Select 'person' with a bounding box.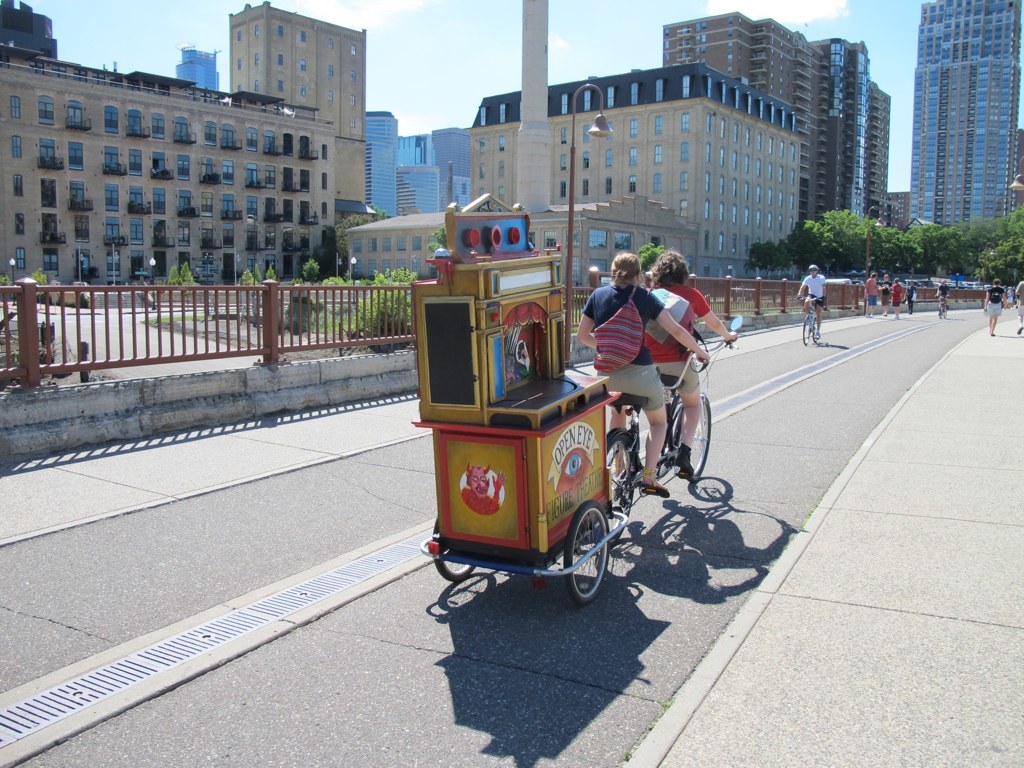
region(934, 282, 953, 296).
